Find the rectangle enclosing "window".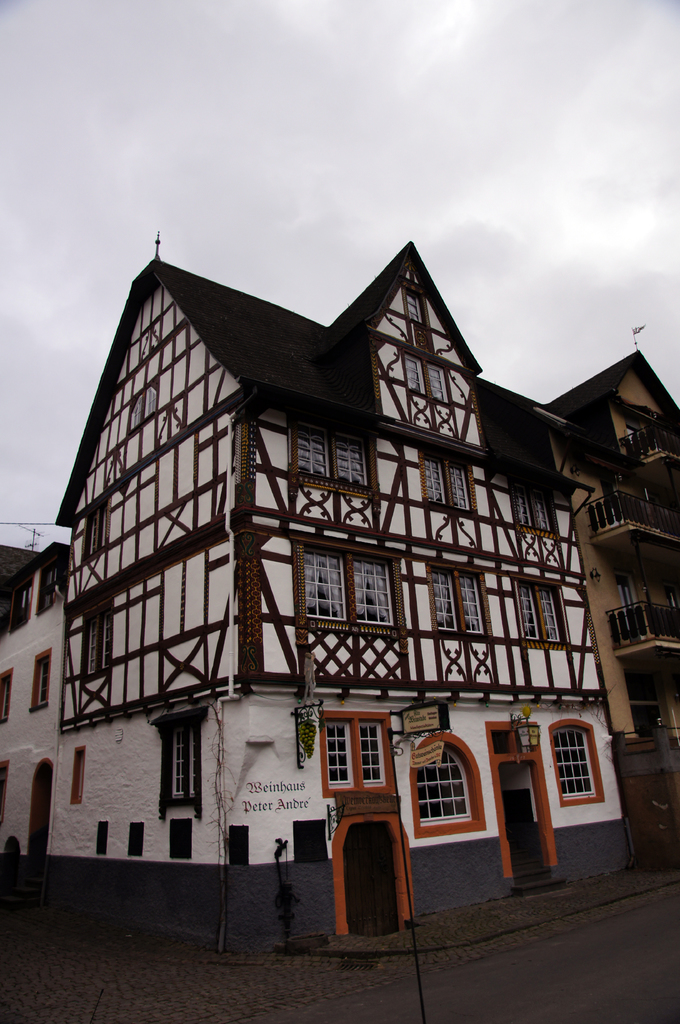
locate(505, 476, 548, 540).
